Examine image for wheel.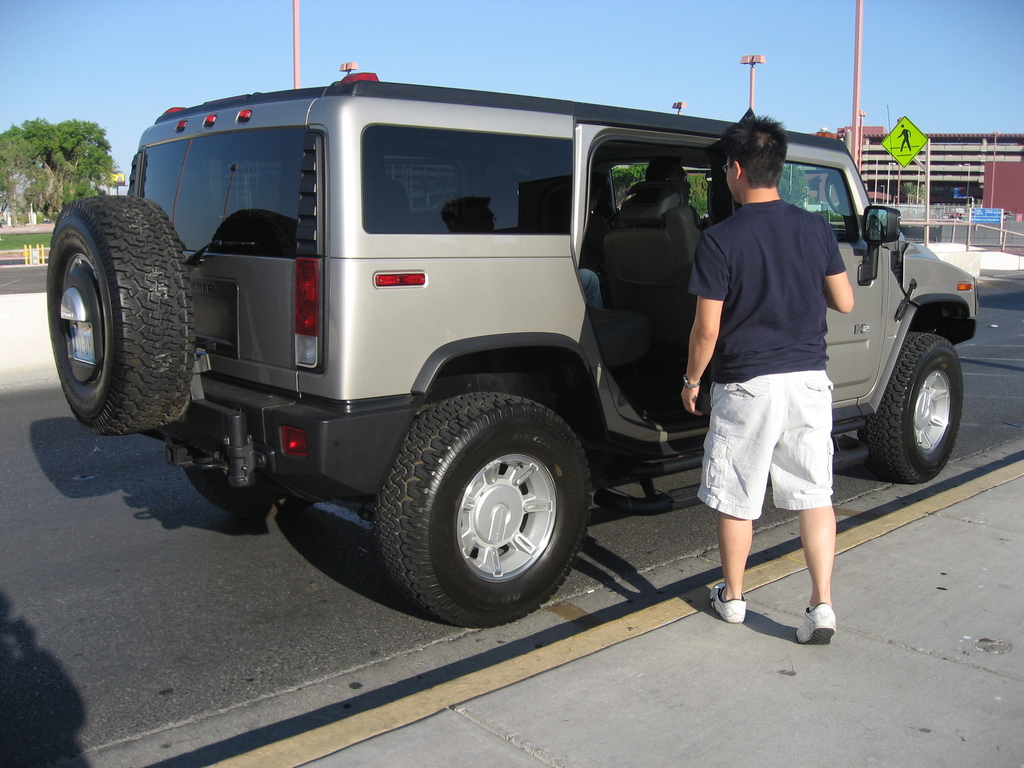
Examination result: x1=858 y1=330 x2=963 y2=484.
